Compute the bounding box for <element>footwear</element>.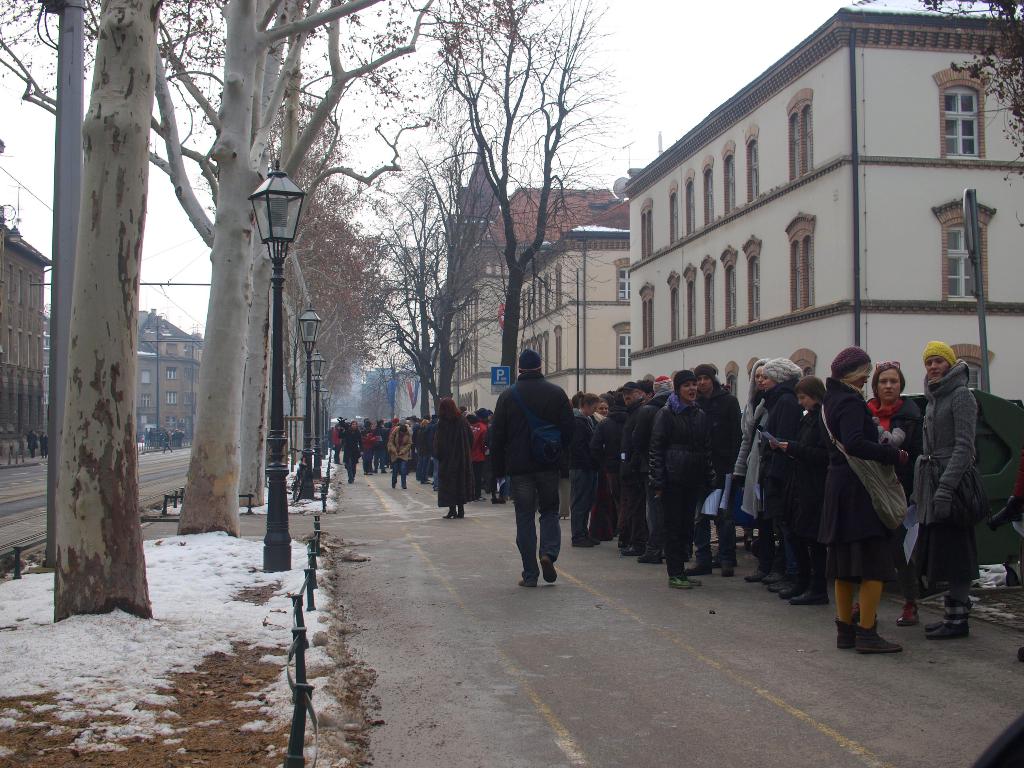
x1=897 y1=600 x2=922 y2=624.
